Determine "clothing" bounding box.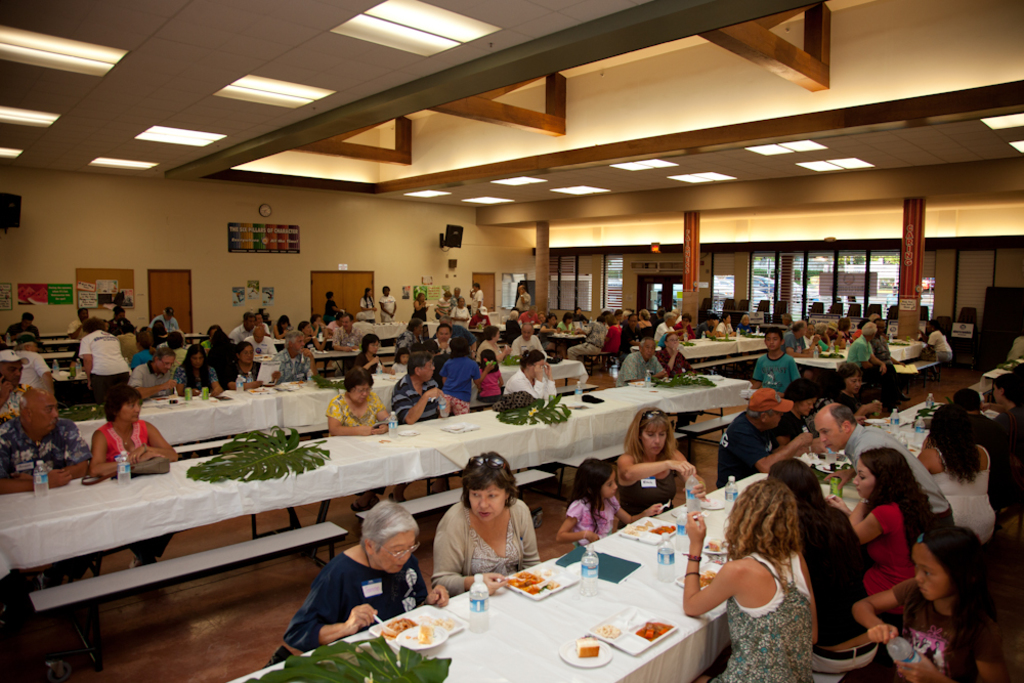
Determined: BBox(78, 328, 133, 401).
